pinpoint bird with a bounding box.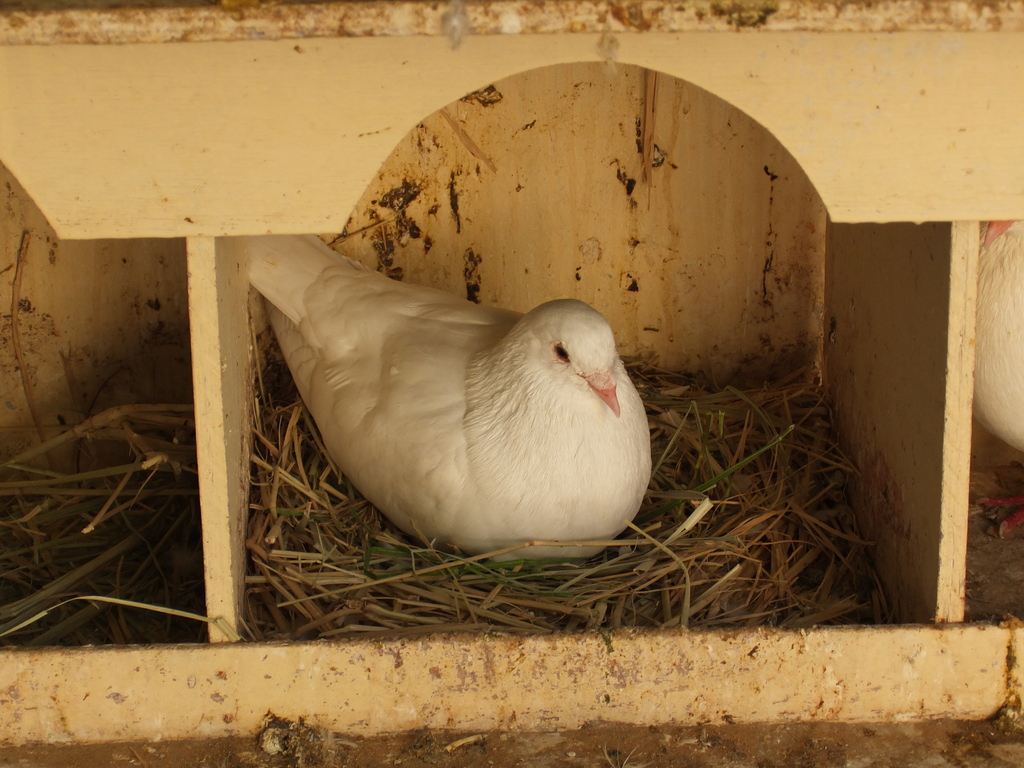
244,253,647,571.
